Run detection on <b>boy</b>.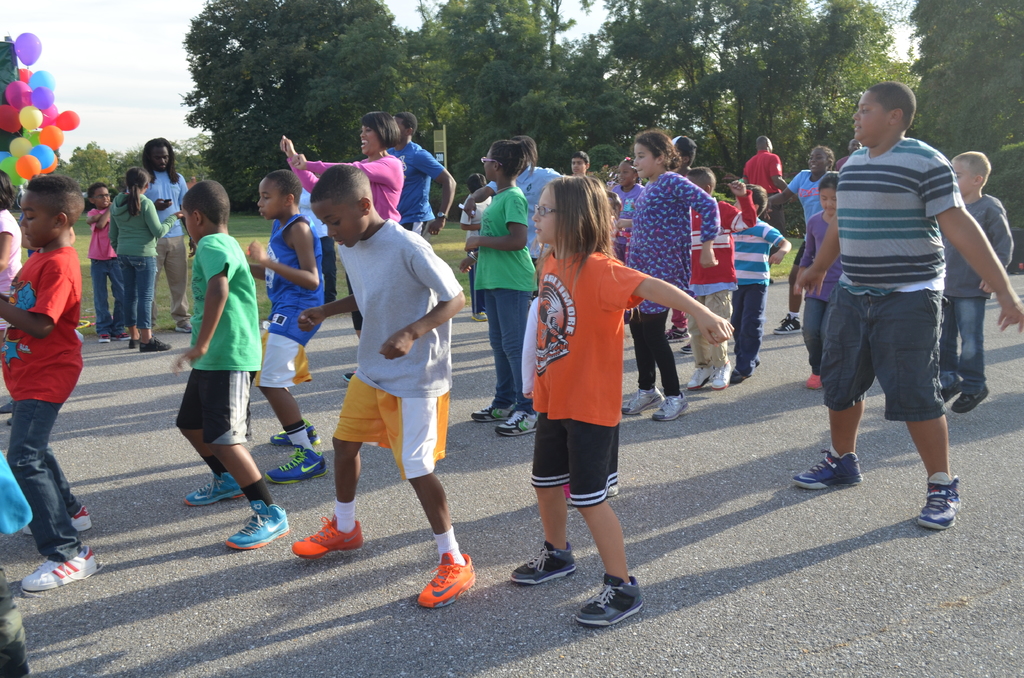
Result: bbox=(294, 163, 483, 609).
